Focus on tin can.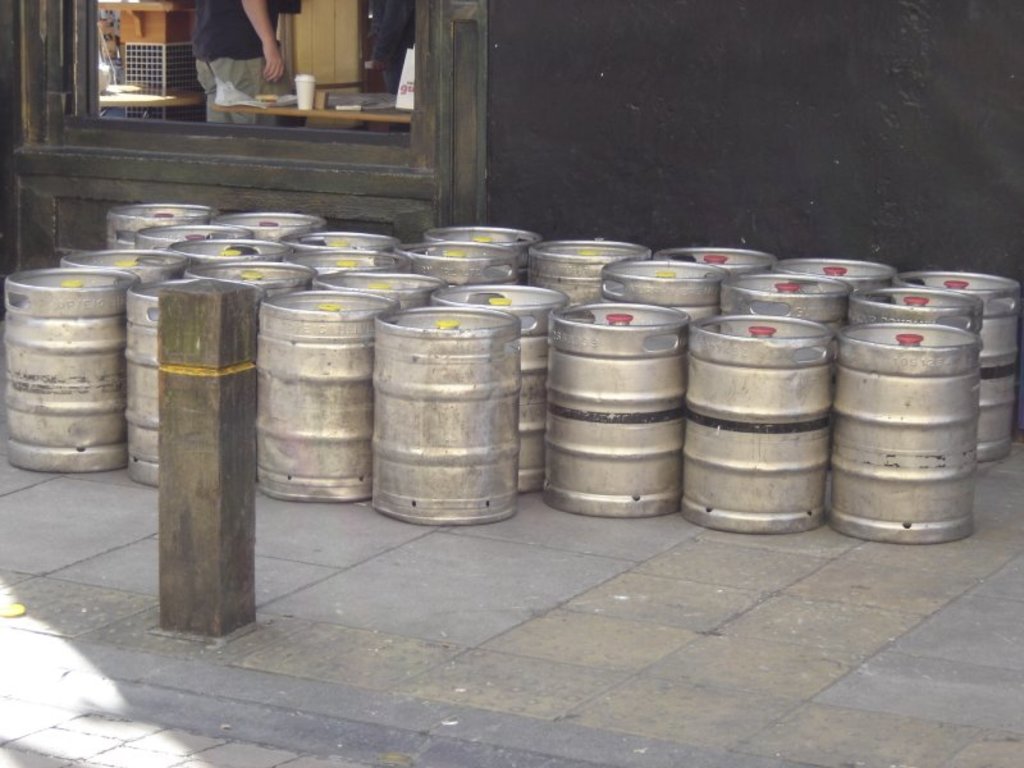
Focused at BBox(840, 274, 984, 339).
